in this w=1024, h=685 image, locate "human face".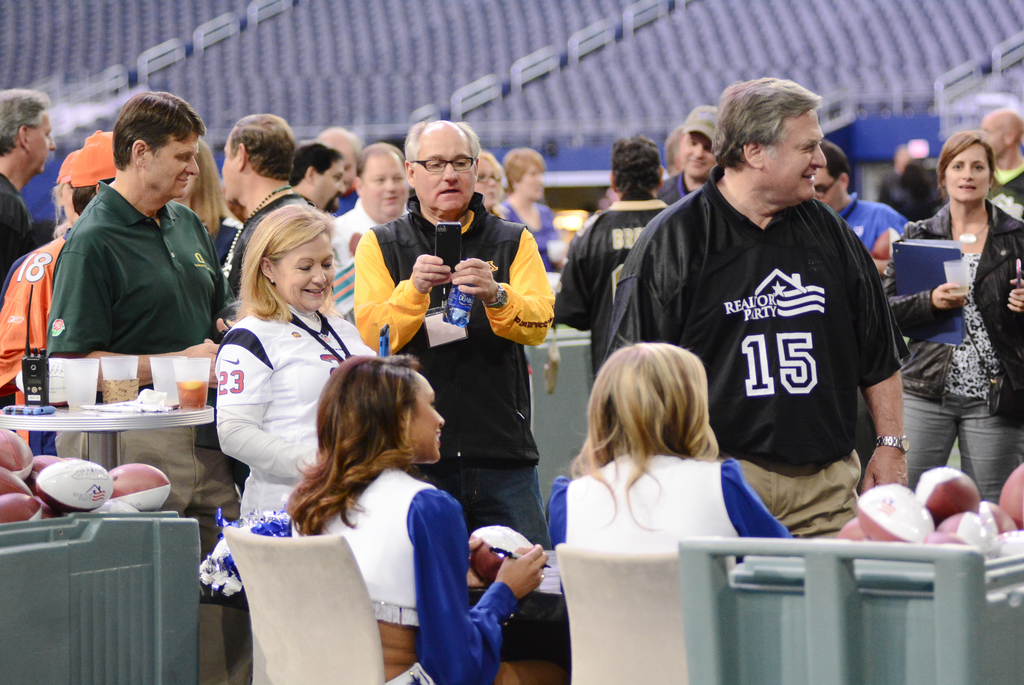
Bounding box: bbox=(416, 139, 470, 210).
